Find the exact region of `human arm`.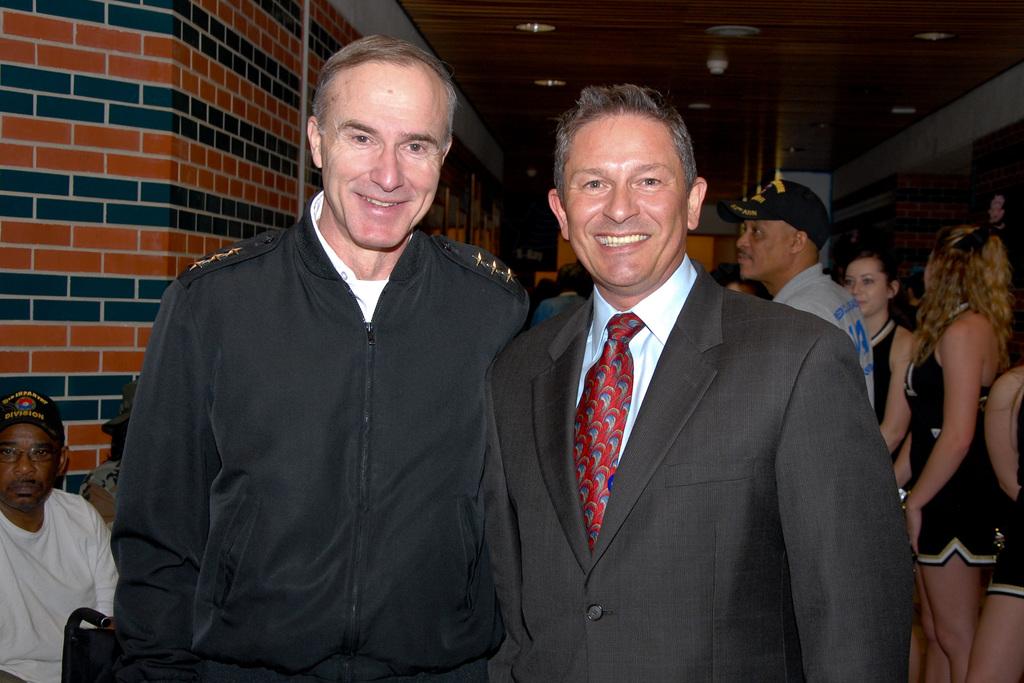
Exact region: region(107, 250, 242, 682).
